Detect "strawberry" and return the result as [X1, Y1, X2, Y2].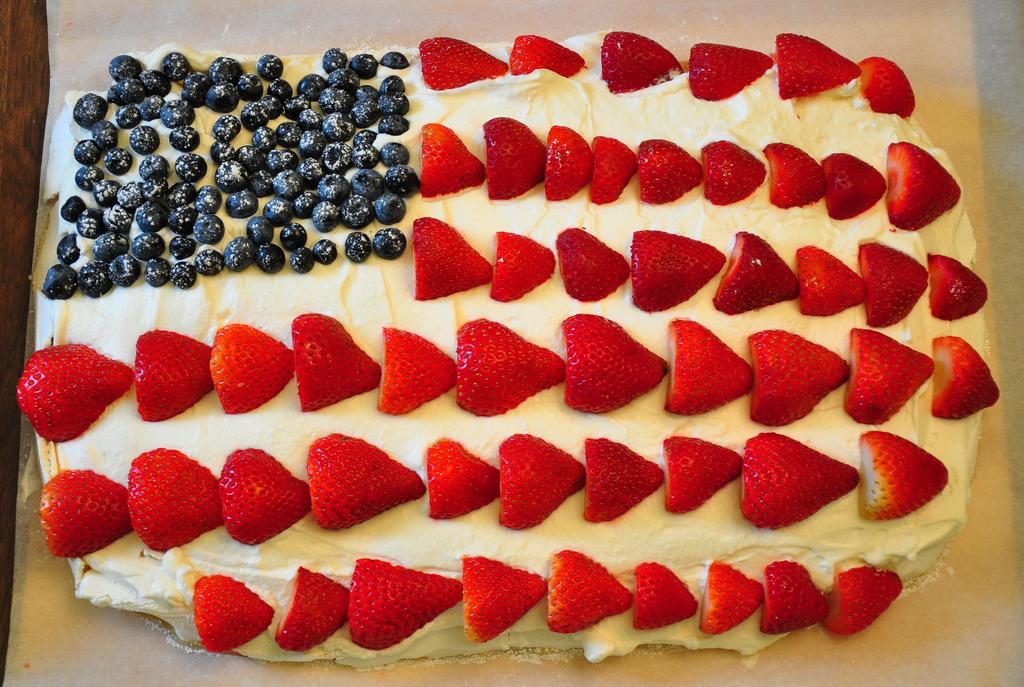
[669, 320, 751, 413].
